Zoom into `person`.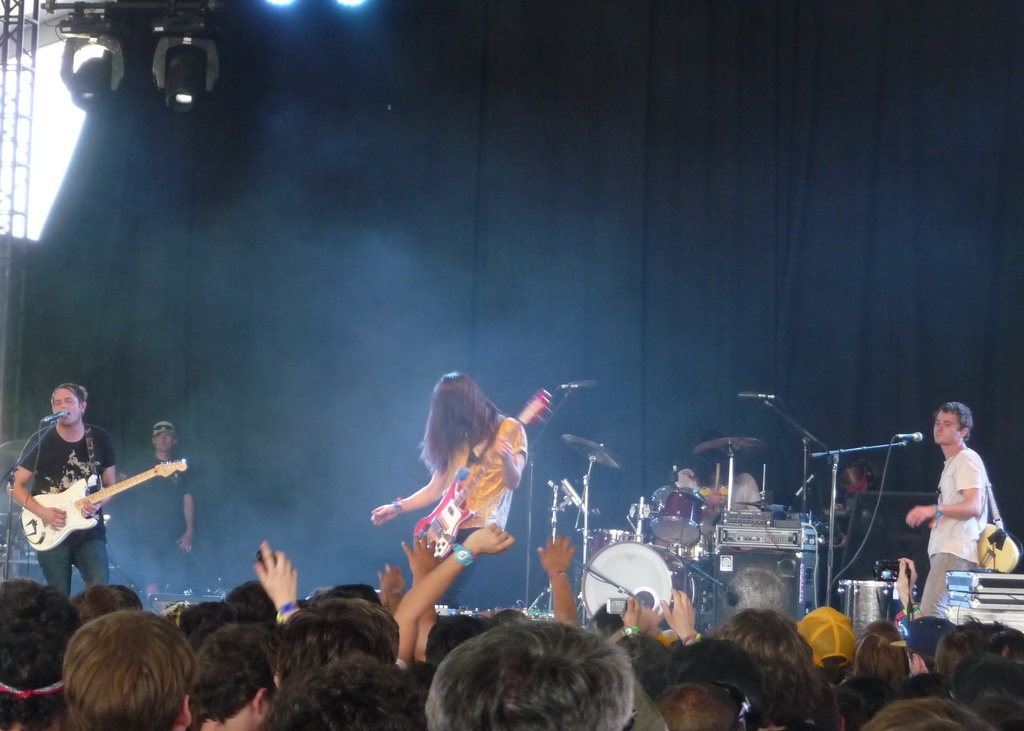
Zoom target: x1=904, y1=398, x2=992, y2=618.
